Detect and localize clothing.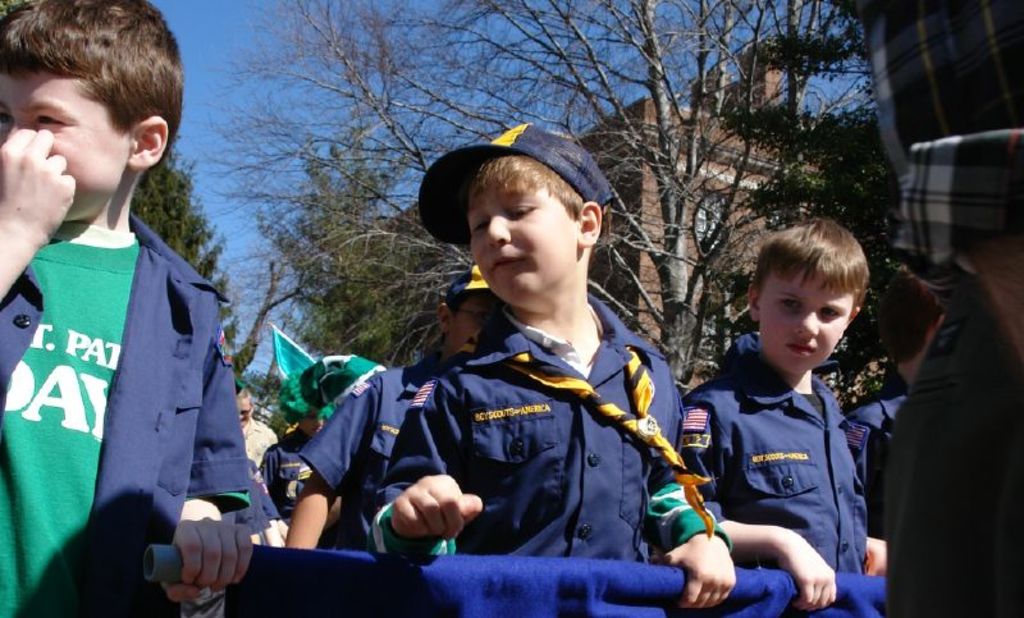
Localized at {"x1": 12, "y1": 155, "x2": 248, "y2": 614}.
